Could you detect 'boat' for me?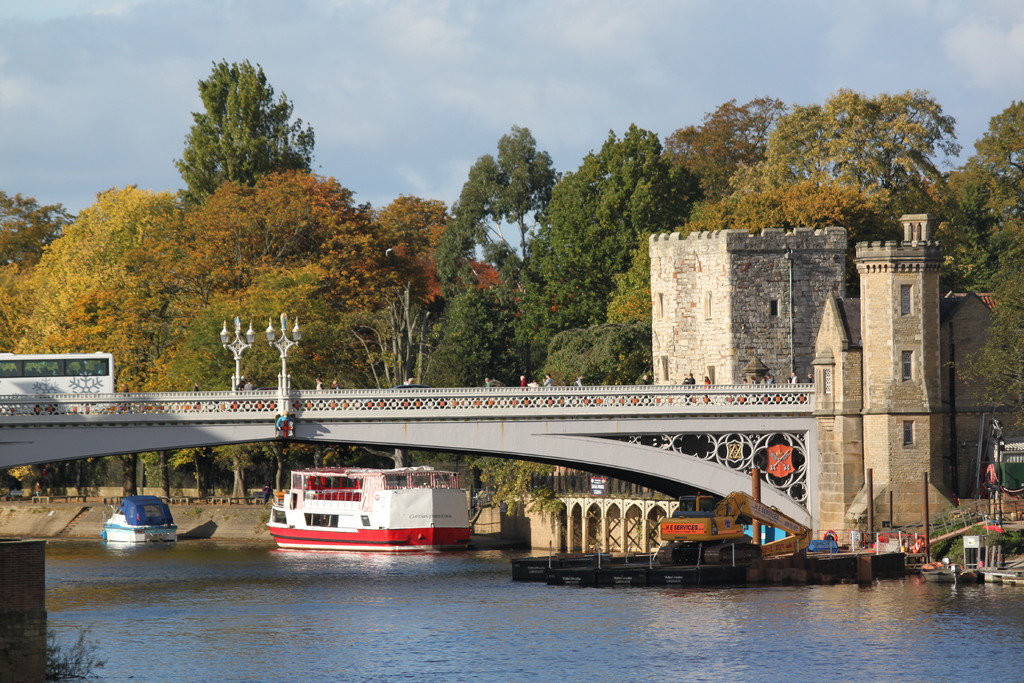
Detection result: 102/495/182/549.
